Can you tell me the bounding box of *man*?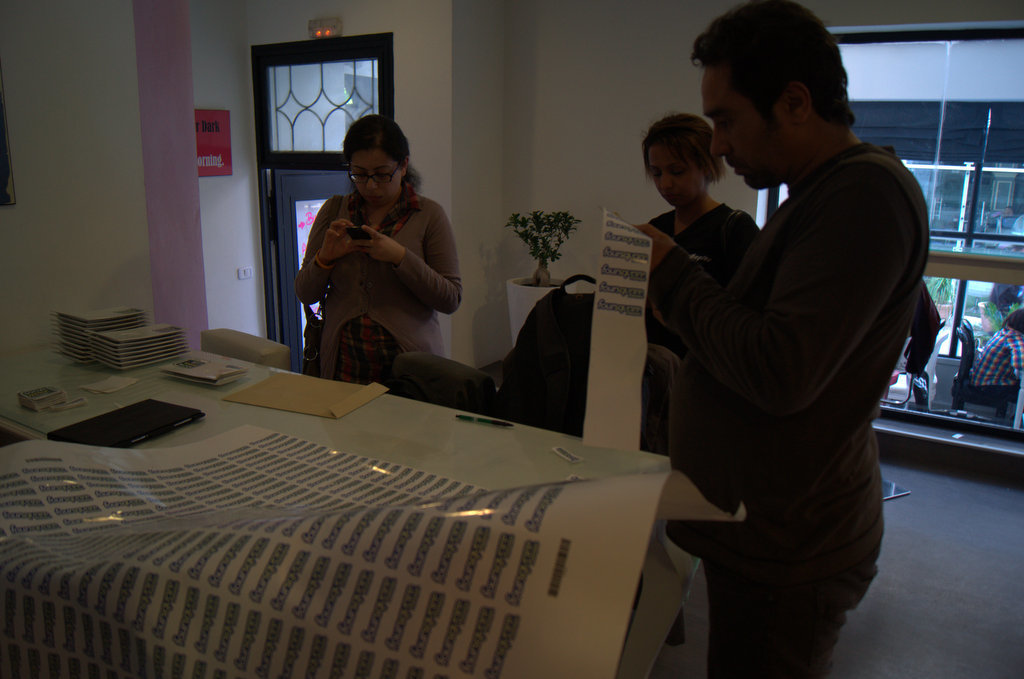
<bbox>636, 0, 929, 678</bbox>.
